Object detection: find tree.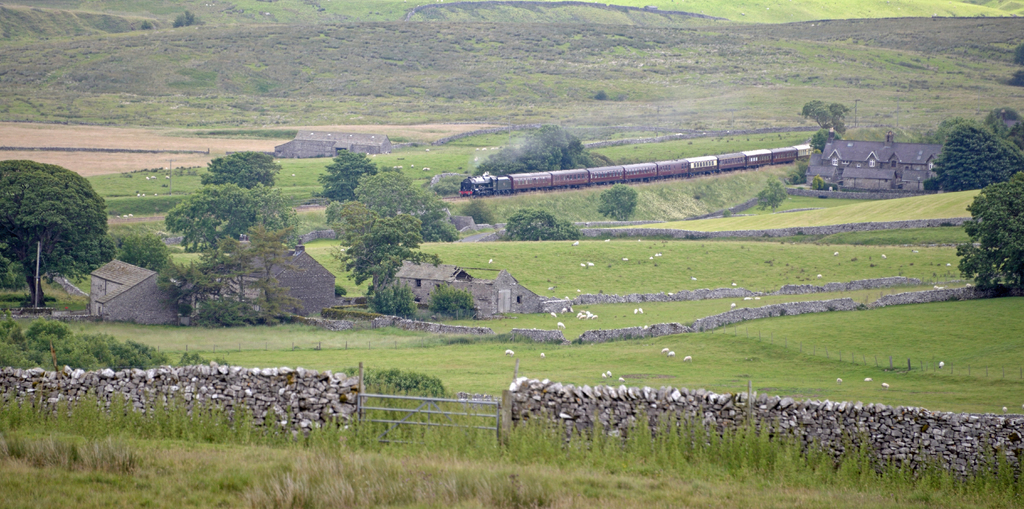
select_region(597, 90, 606, 99).
